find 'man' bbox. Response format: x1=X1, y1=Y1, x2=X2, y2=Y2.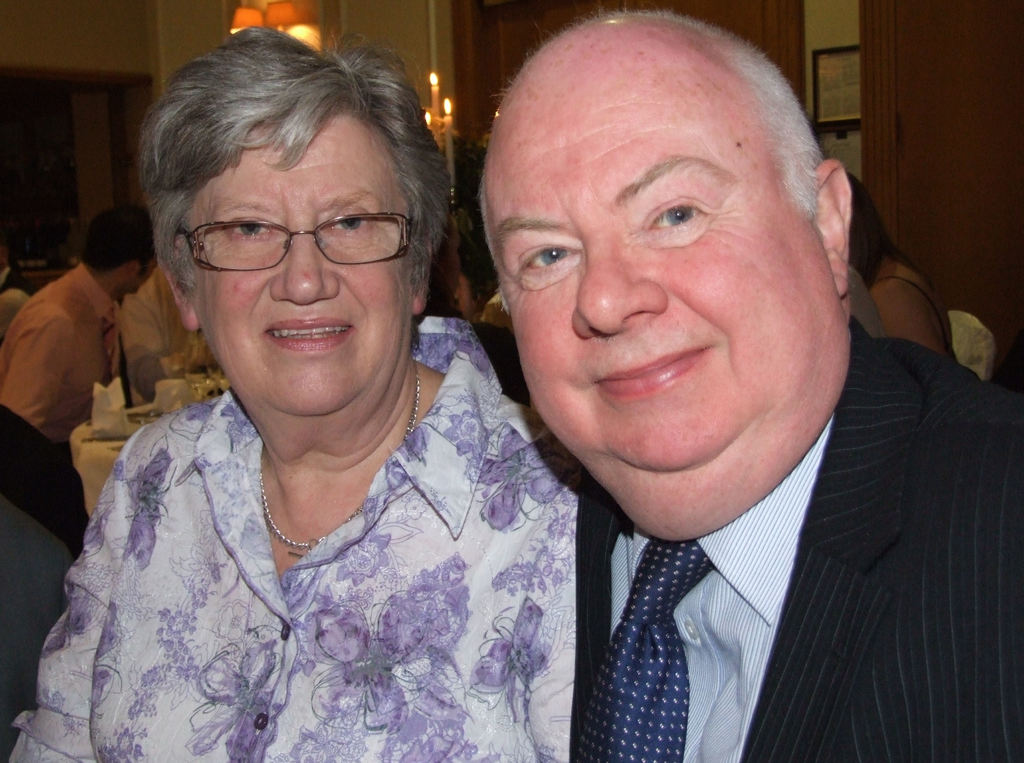
x1=386, y1=21, x2=1023, y2=749.
